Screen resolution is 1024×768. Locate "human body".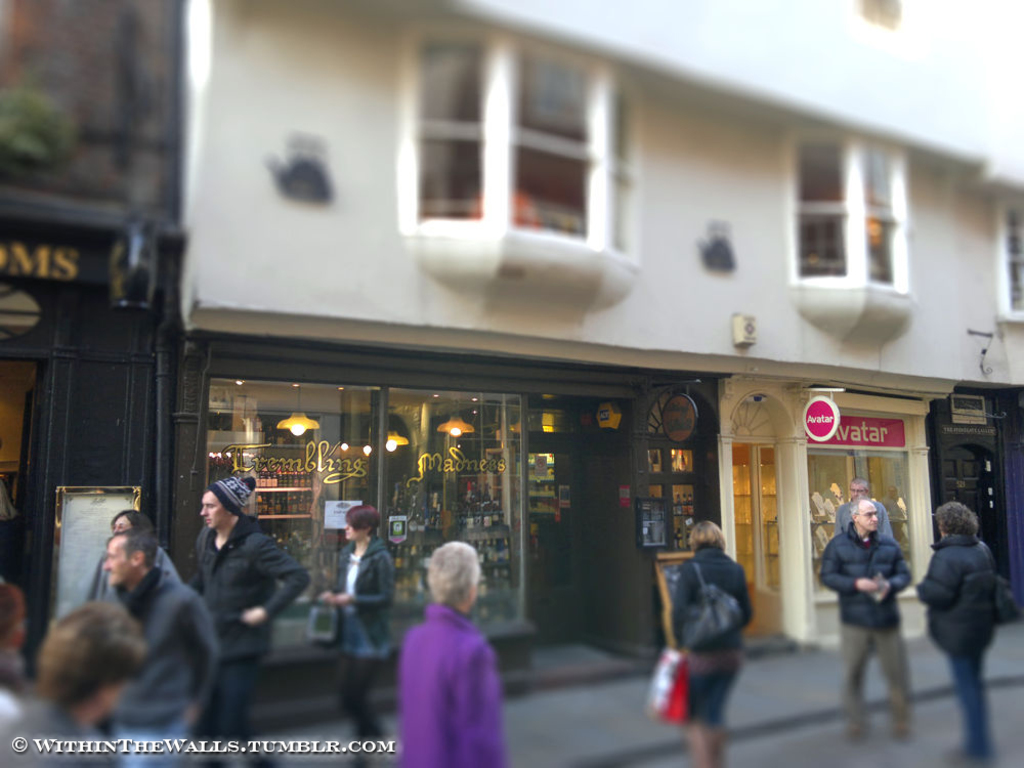
{"x1": 398, "y1": 545, "x2": 507, "y2": 767}.
